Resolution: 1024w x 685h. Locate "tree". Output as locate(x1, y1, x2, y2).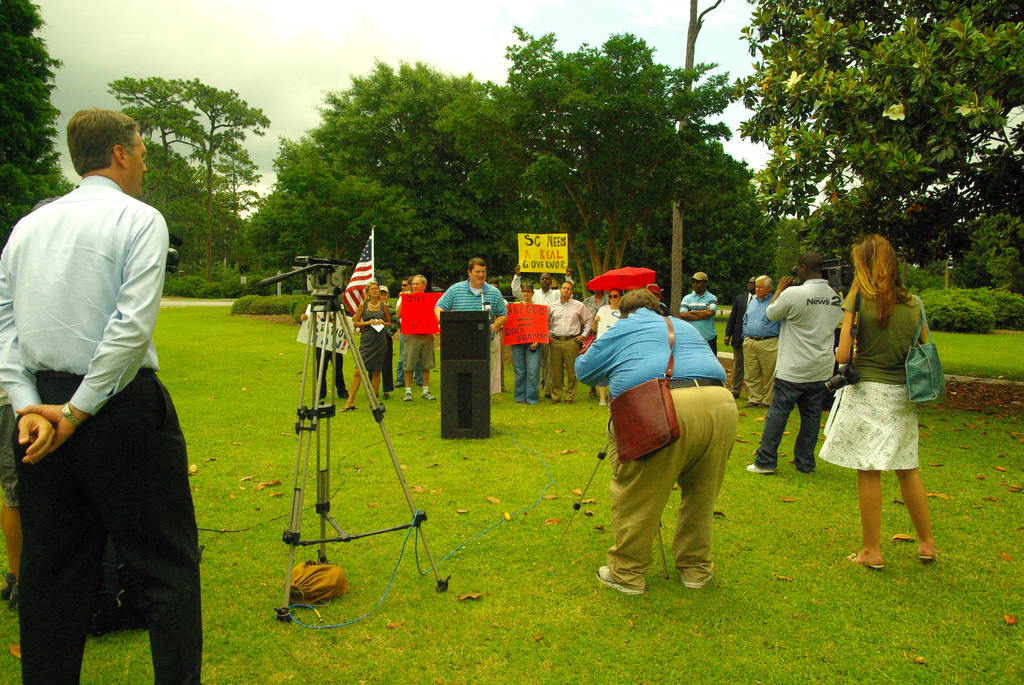
locate(0, 0, 81, 249).
